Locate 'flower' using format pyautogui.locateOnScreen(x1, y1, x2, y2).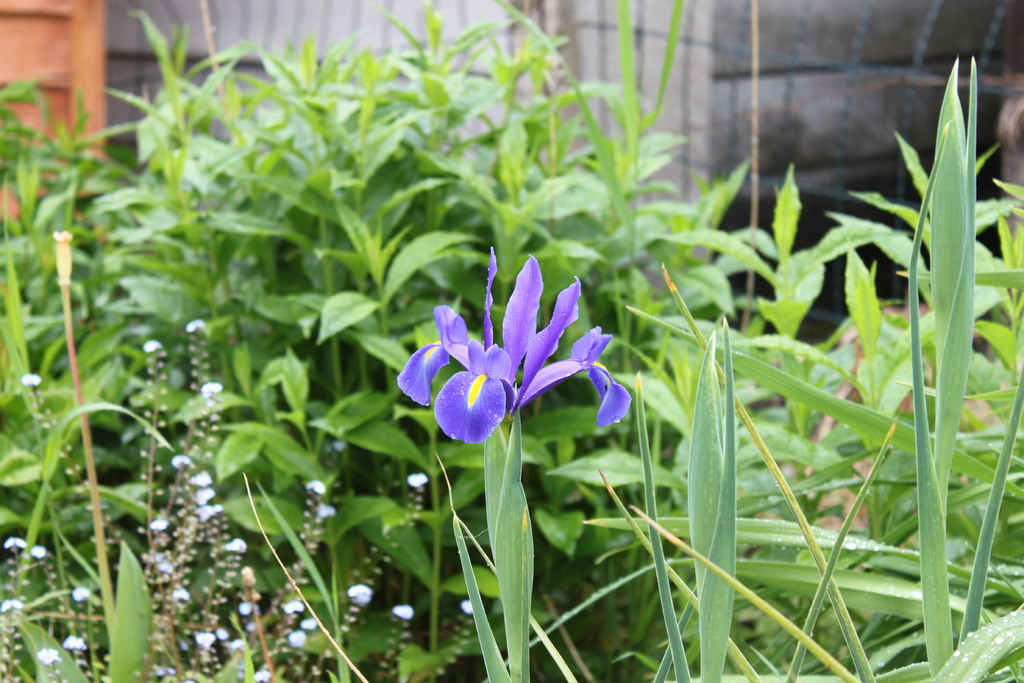
pyautogui.locateOnScreen(279, 598, 305, 617).
